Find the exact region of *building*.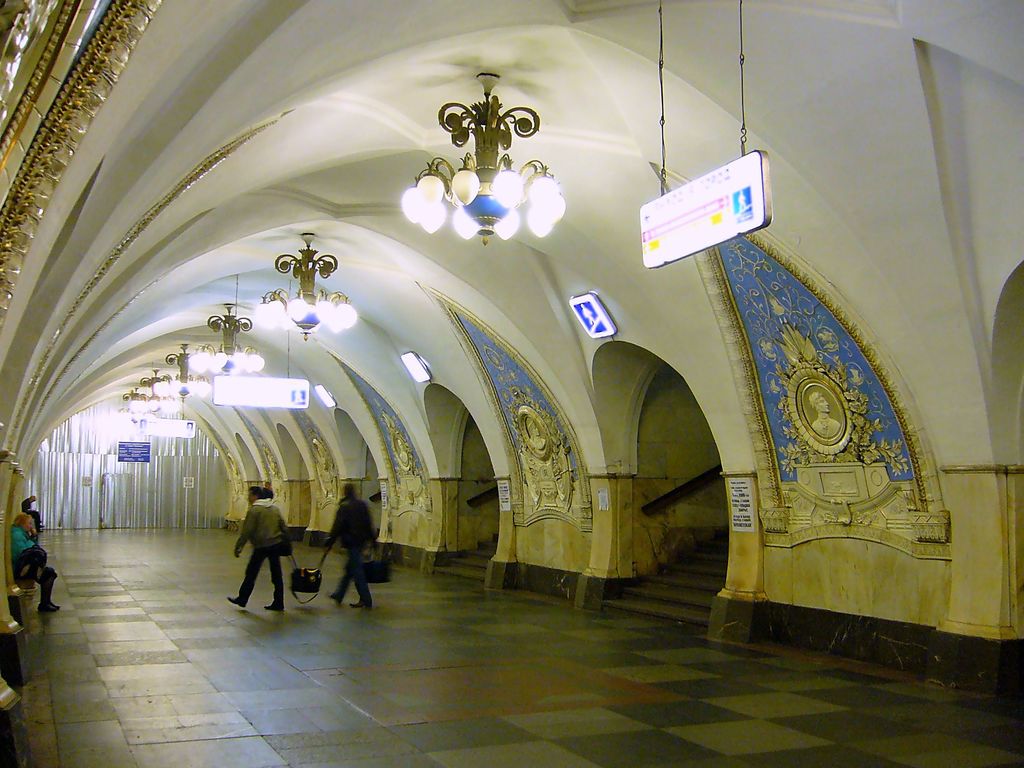
Exact region: (x1=0, y1=0, x2=1023, y2=767).
